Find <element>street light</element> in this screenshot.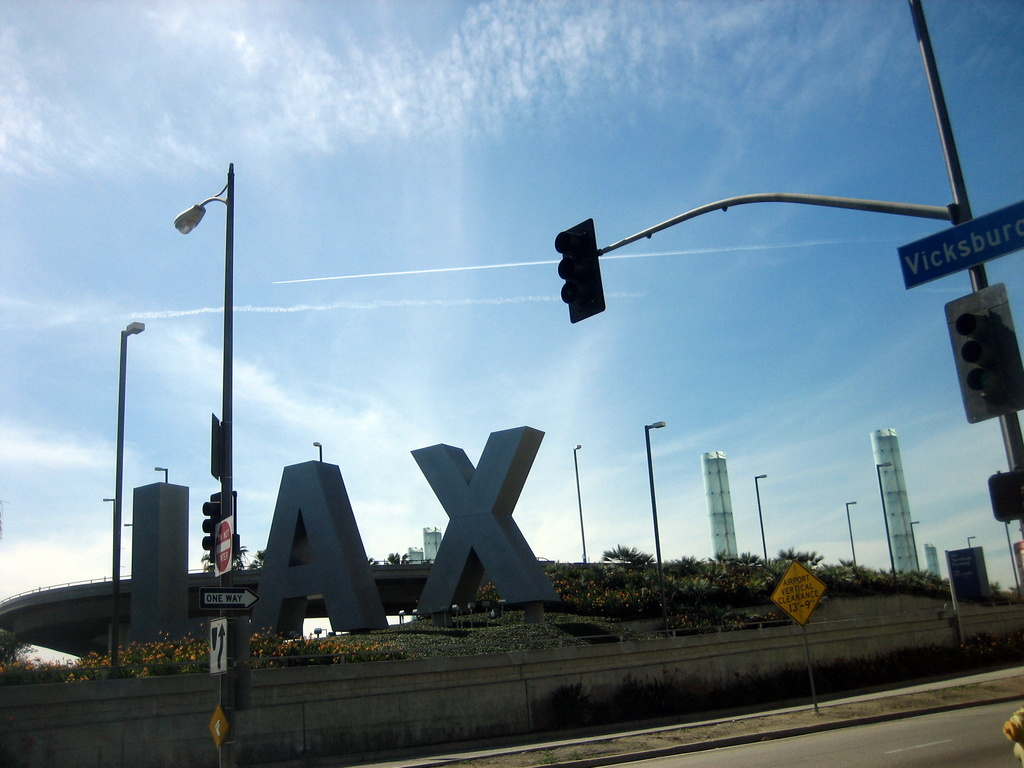
The bounding box for <element>street light</element> is bbox=(103, 490, 113, 575).
